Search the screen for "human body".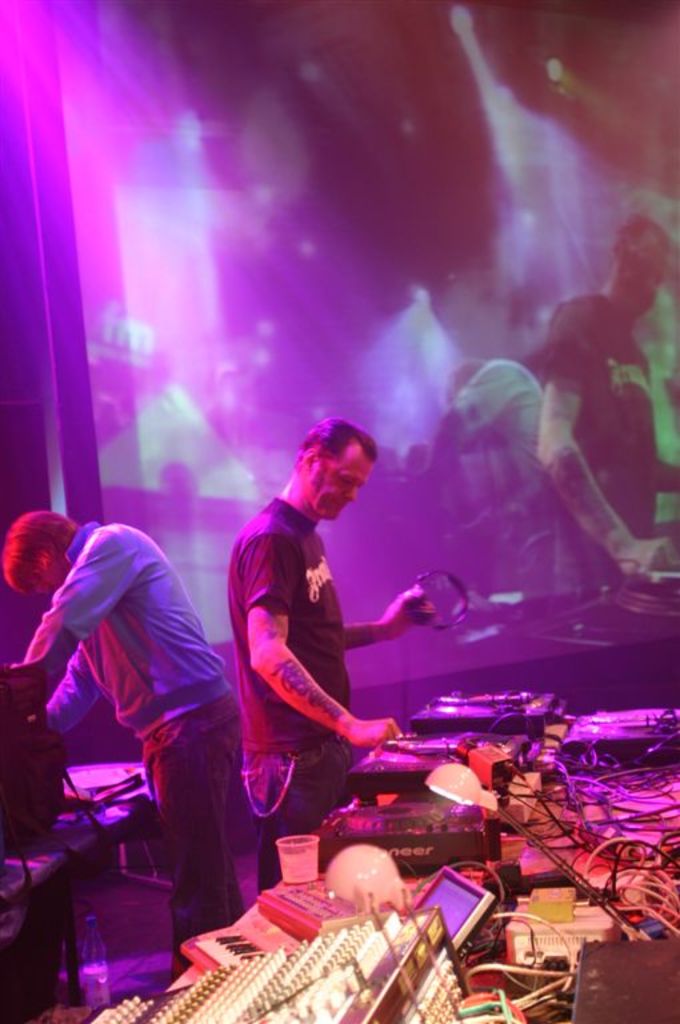
Found at {"left": 4, "top": 512, "right": 236, "bottom": 947}.
